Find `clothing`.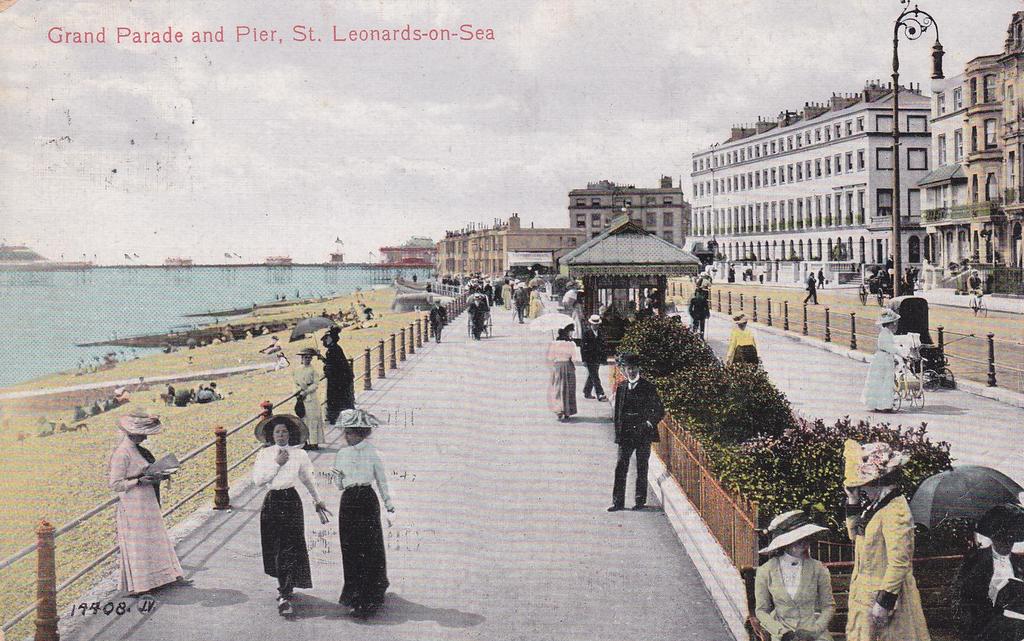
<box>804,275,821,309</box>.
